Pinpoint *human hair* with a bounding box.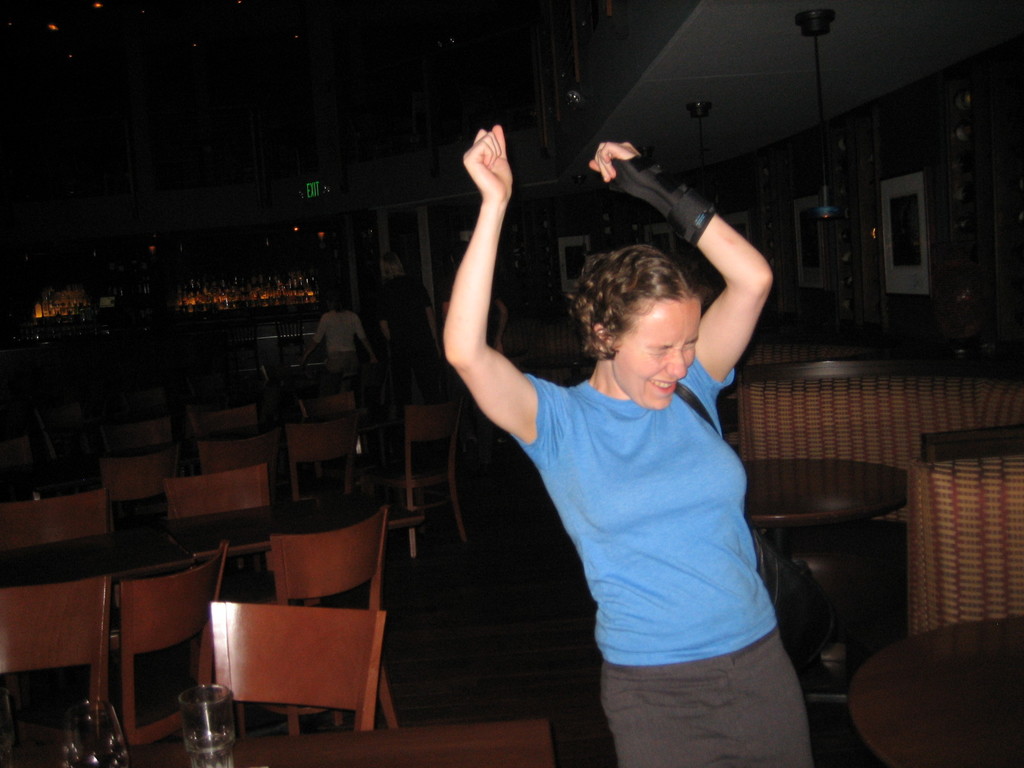
bbox=[571, 236, 712, 390].
